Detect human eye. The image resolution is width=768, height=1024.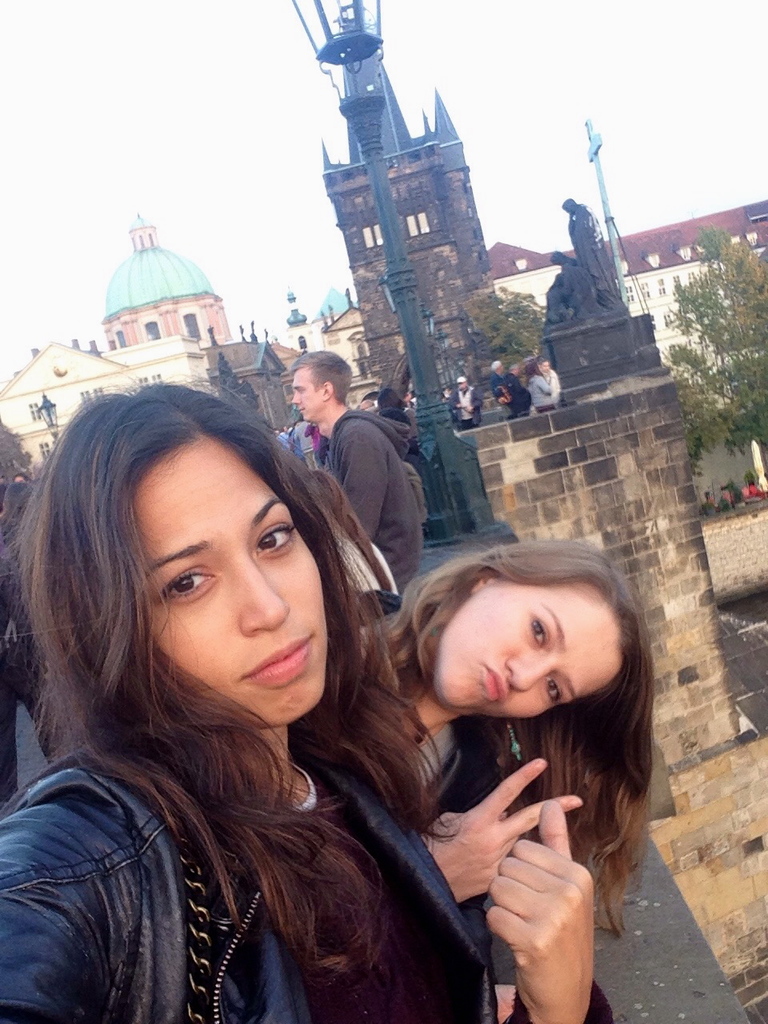
locate(546, 675, 565, 712).
